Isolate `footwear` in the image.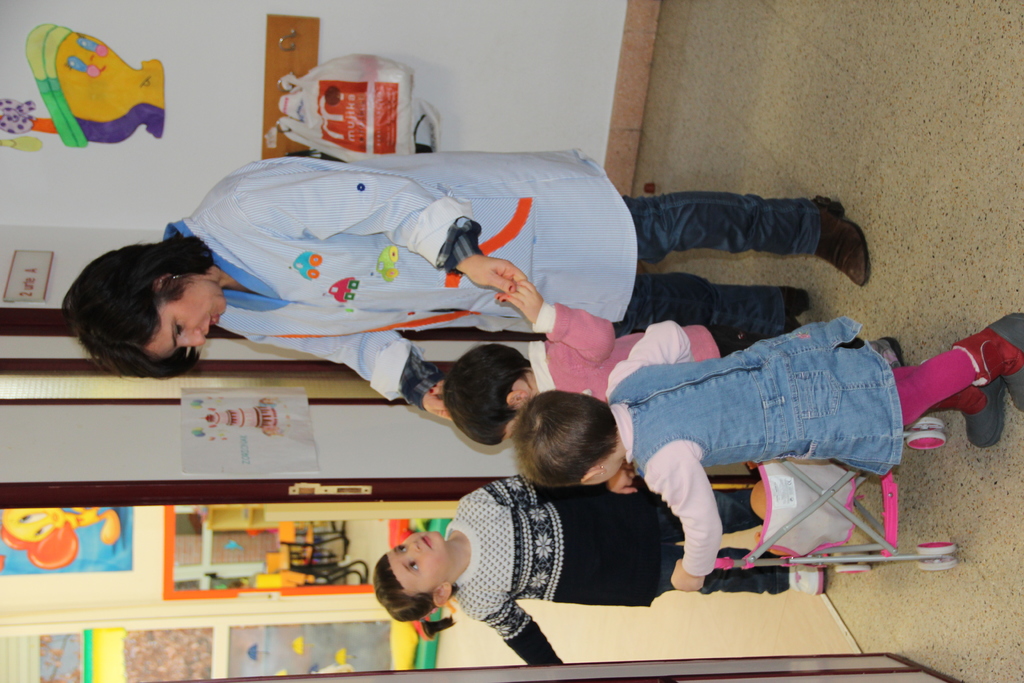
Isolated region: left=790, top=559, right=825, bottom=594.
